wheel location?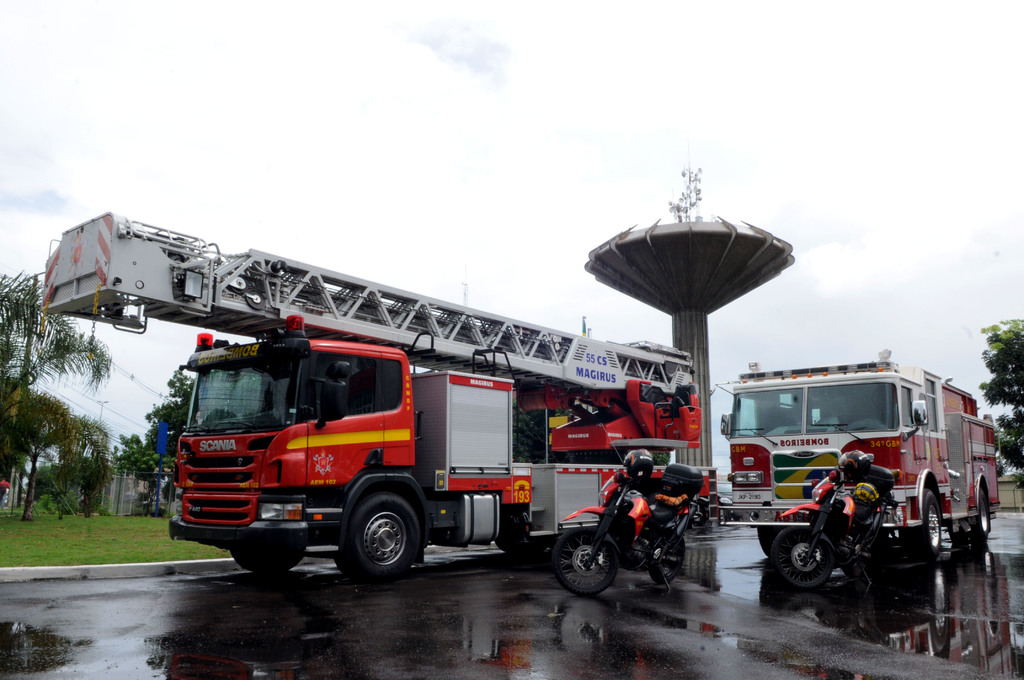
<box>760,528,776,553</box>
